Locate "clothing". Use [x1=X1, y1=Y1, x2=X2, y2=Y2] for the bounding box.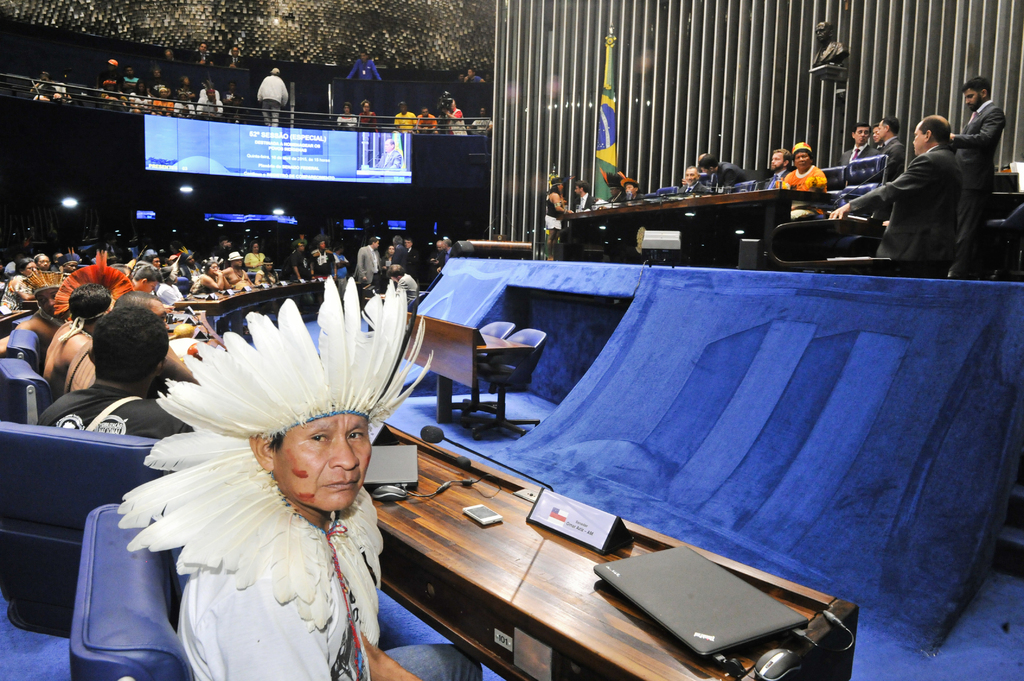
[x1=40, y1=373, x2=188, y2=443].
